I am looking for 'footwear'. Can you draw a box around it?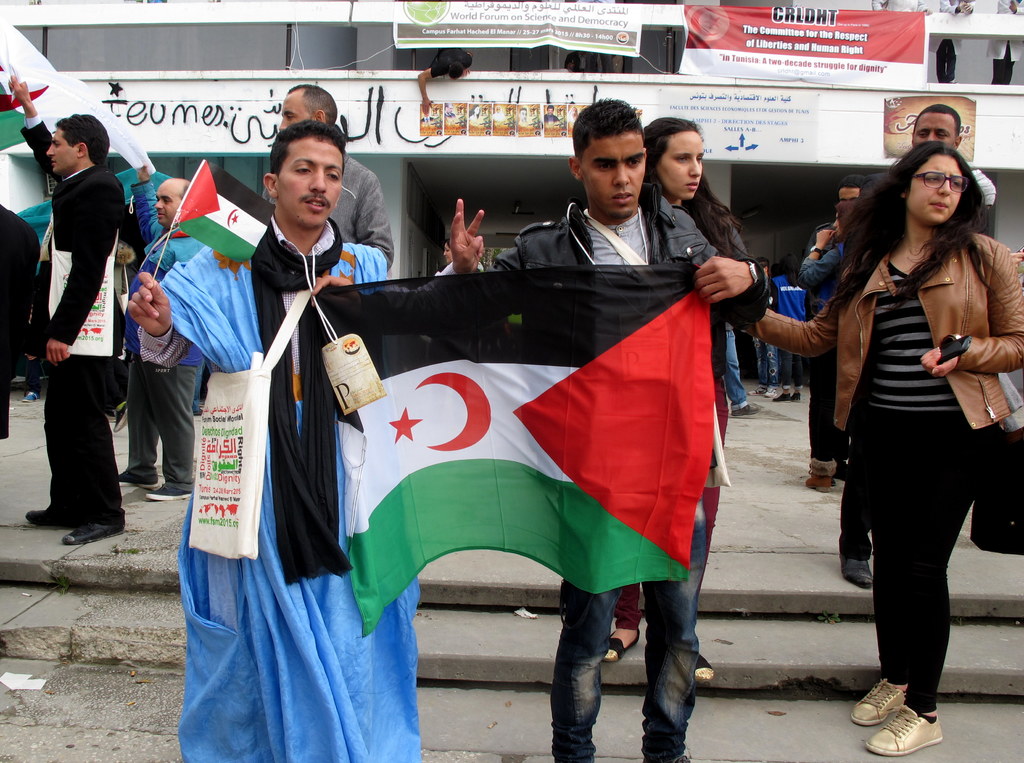
Sure, the bounding box is [786,389,801,403].
